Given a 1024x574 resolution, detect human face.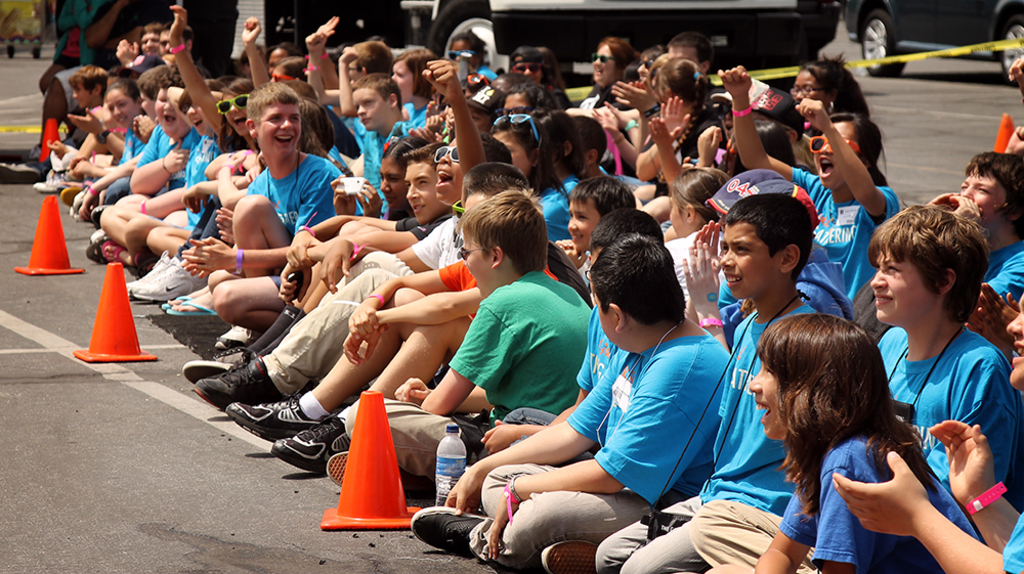
159, 30, 184, 55.
